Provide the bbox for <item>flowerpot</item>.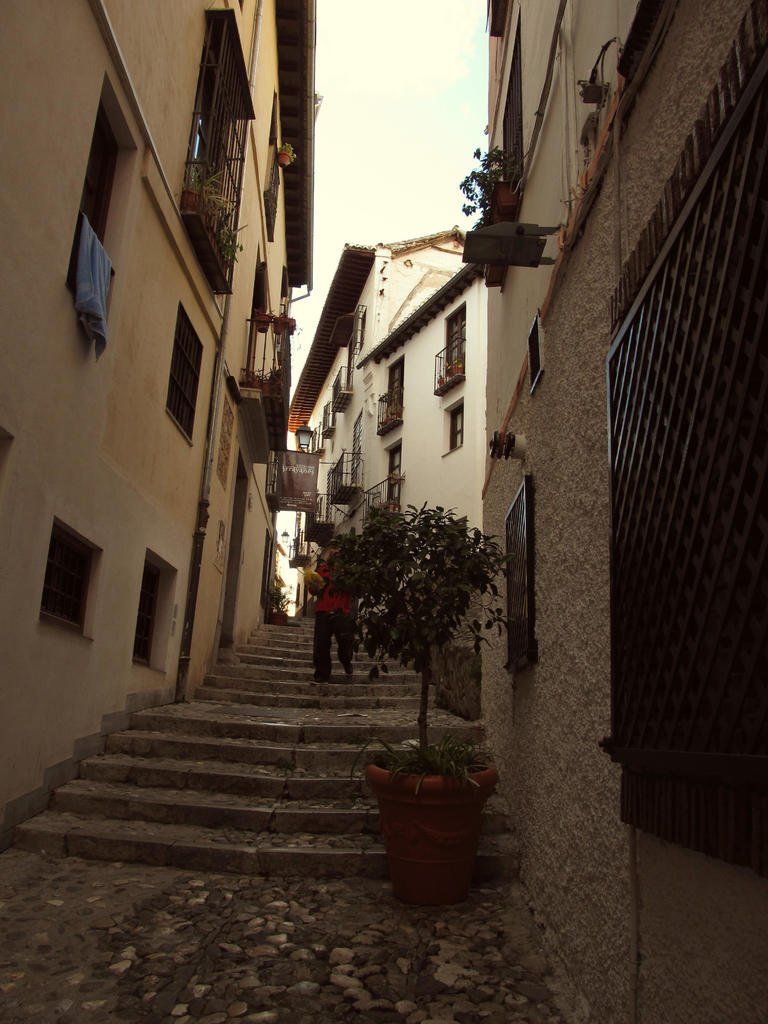
Rect(276, 144, 292, 161).
